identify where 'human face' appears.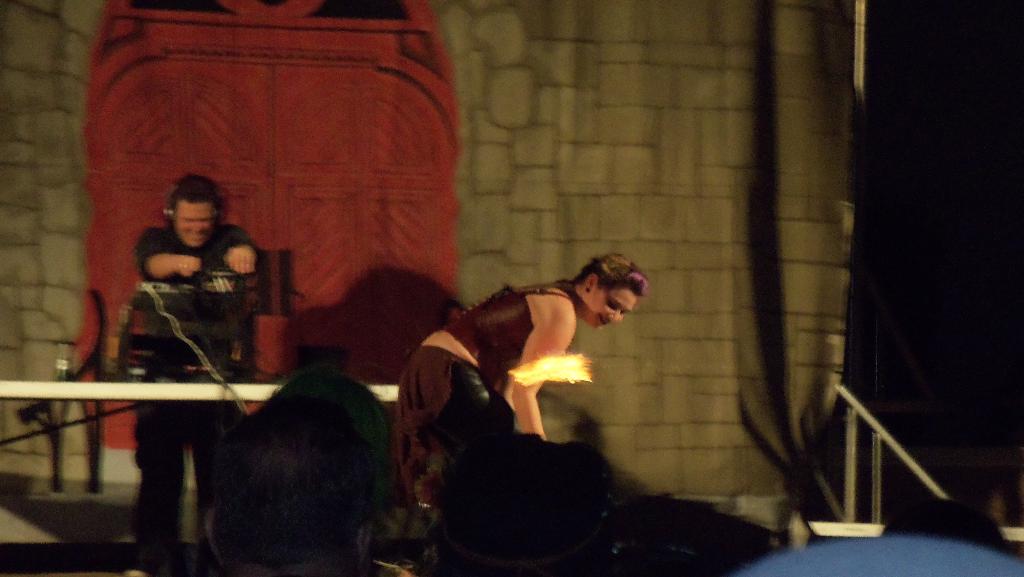
Appears at <bbox>586, 288, 640, 333</bbox>.
